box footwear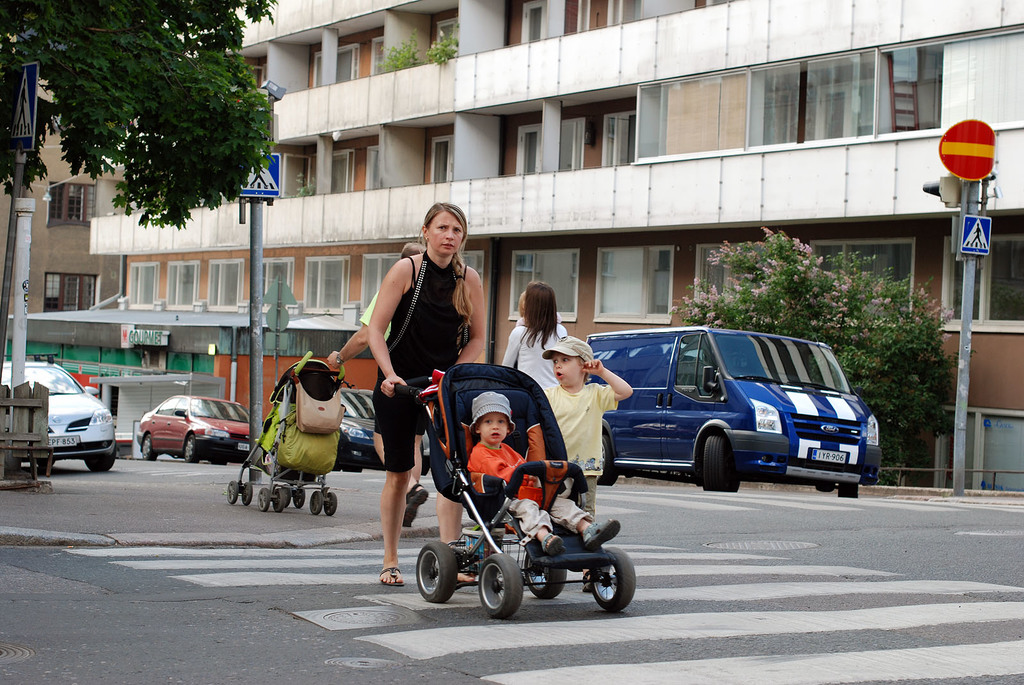
{"left": 541, "top": 528, "right": 570, "bottom": 555}
